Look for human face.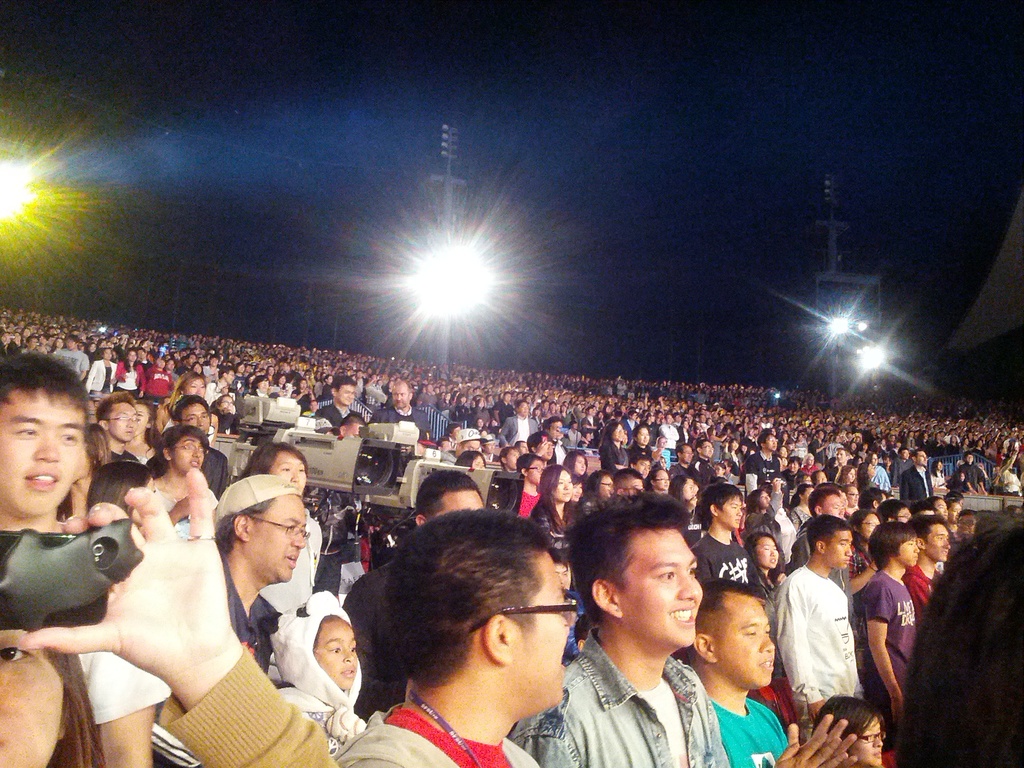
Found: [x1=103, y1=349, x2=113, y2=360].
